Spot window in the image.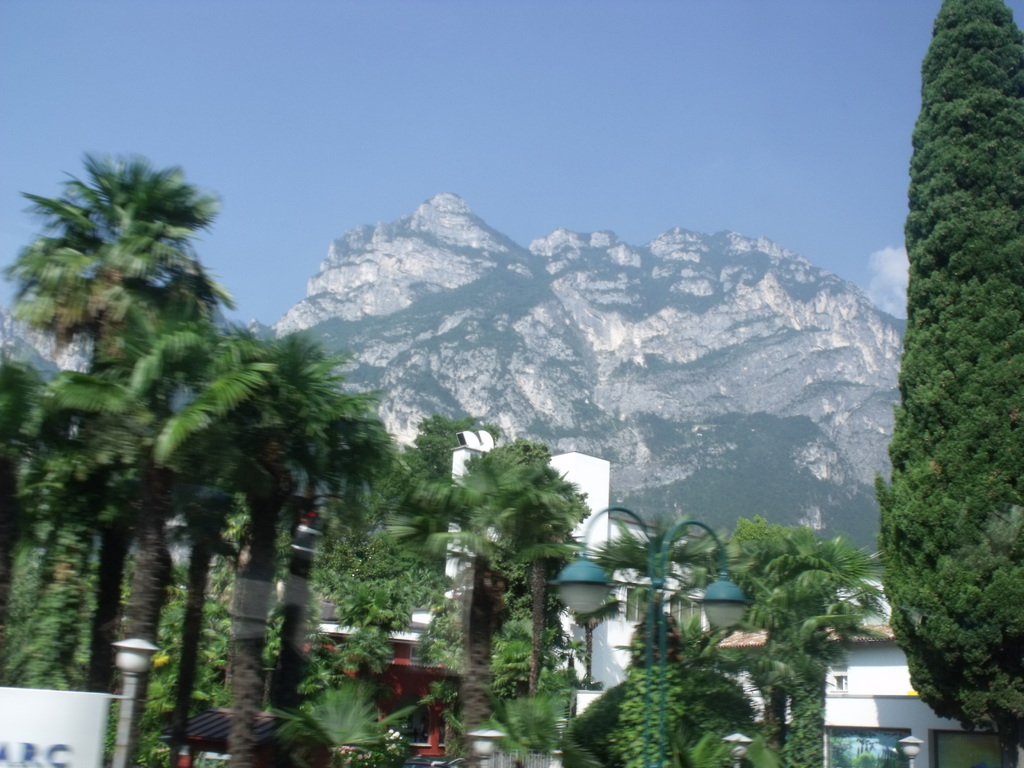
window found at BBox(826, 671, 850, 690).
